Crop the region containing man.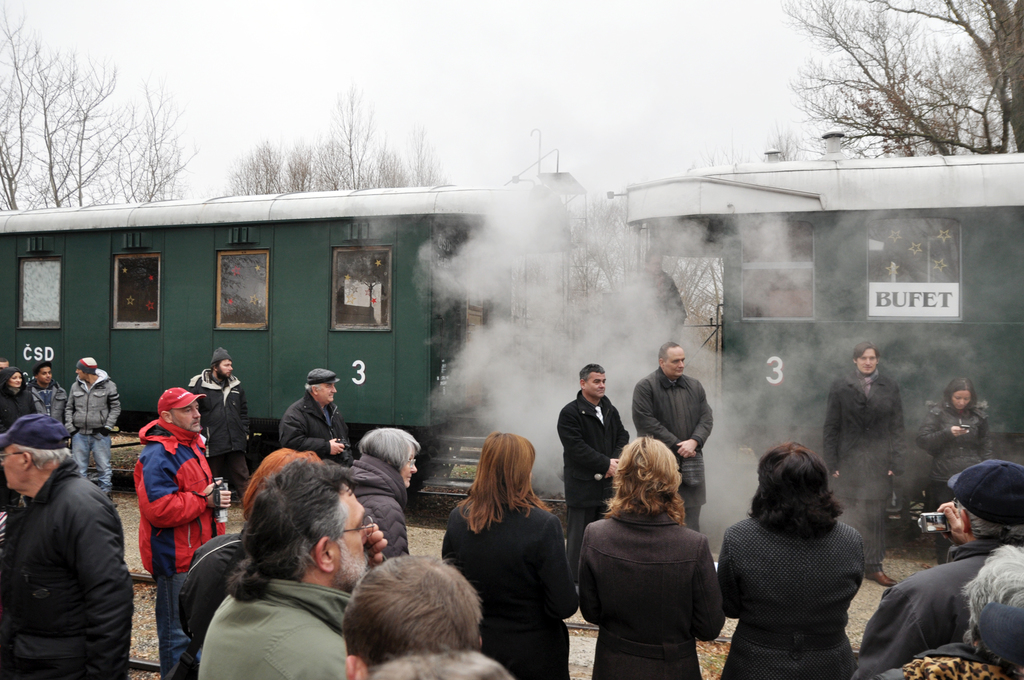
Crop region: pyautogui.locateOnScreen(190, 454, 394, 679).
